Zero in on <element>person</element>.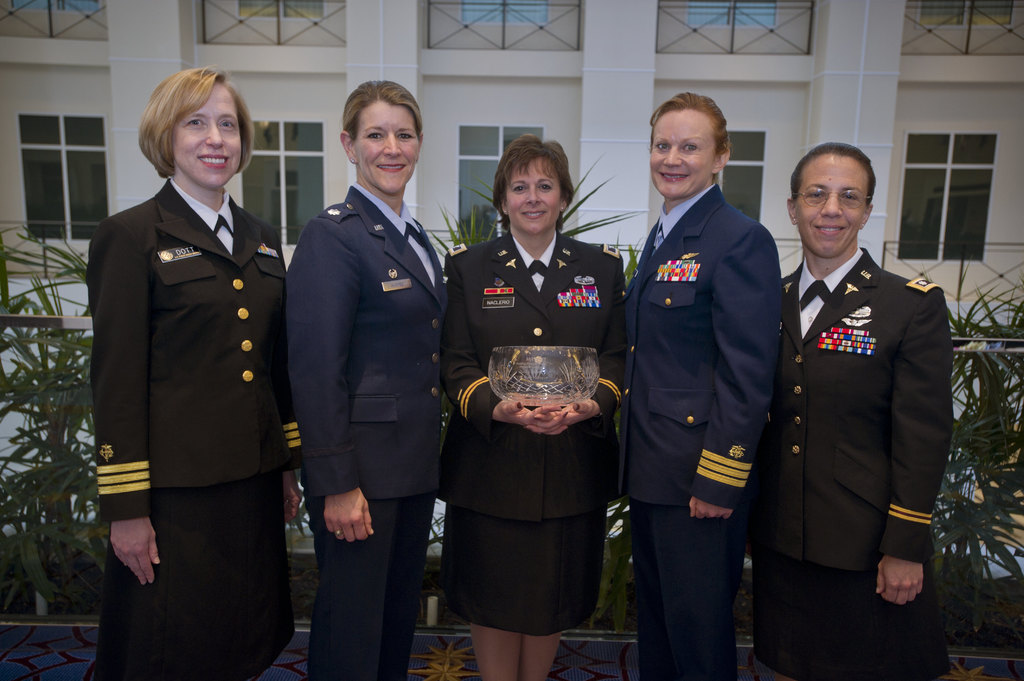
Zeroed in: [84,66,299,680].
